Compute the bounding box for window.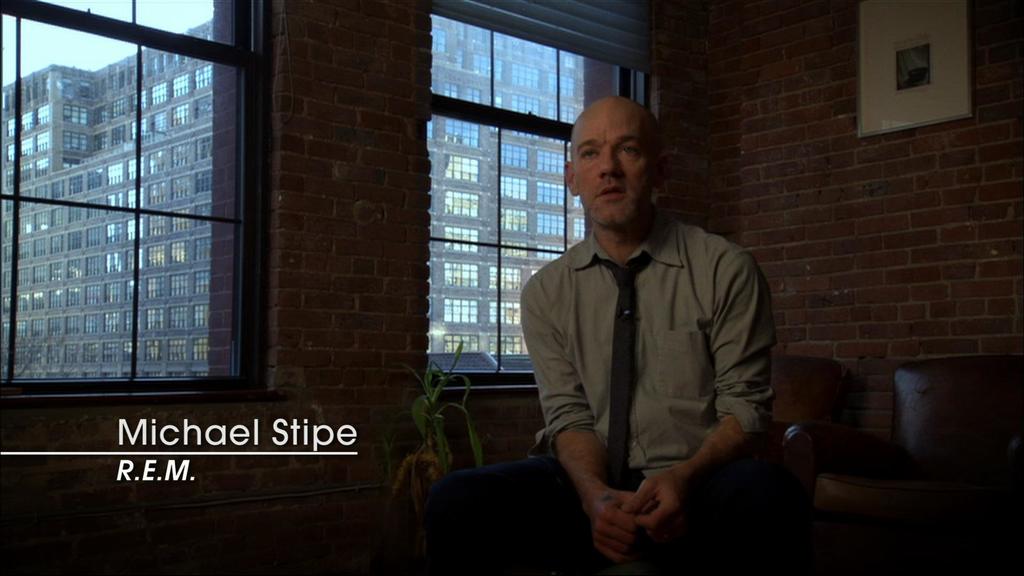
select_region(506, 40, 548, 60).
